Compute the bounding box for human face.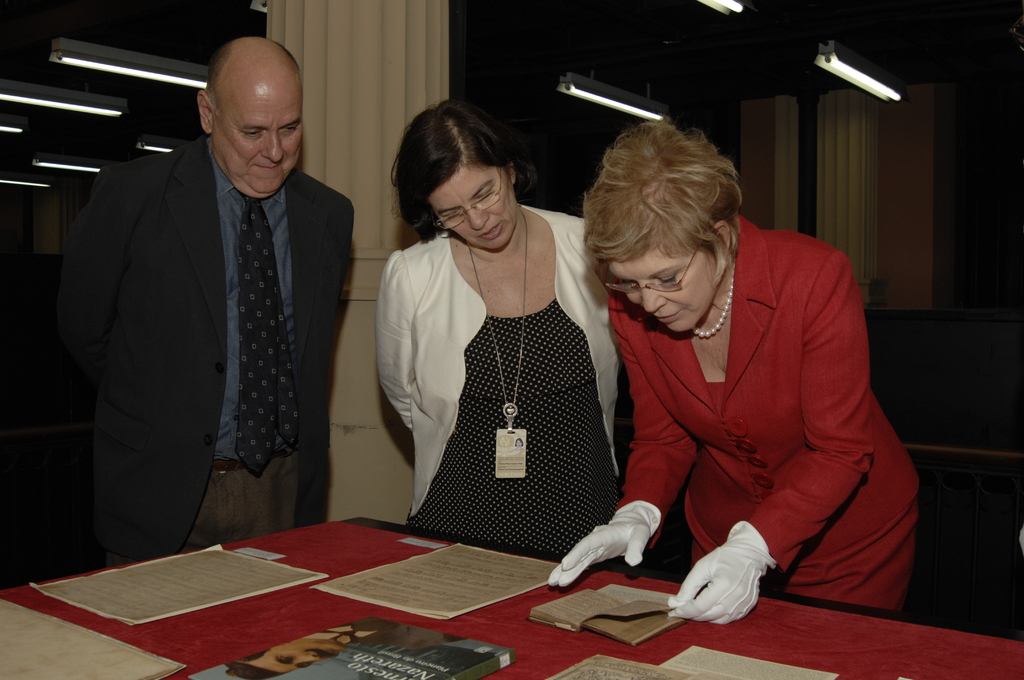
box(428, 165, 519, 252).
